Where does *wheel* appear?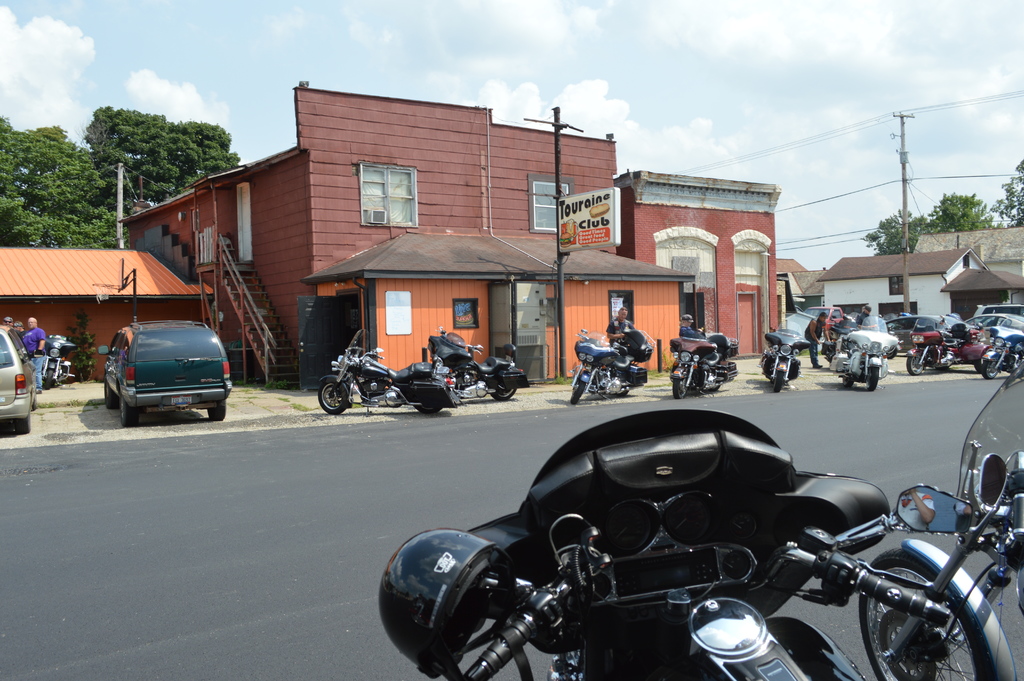
Appears at 571,380,588,404.
